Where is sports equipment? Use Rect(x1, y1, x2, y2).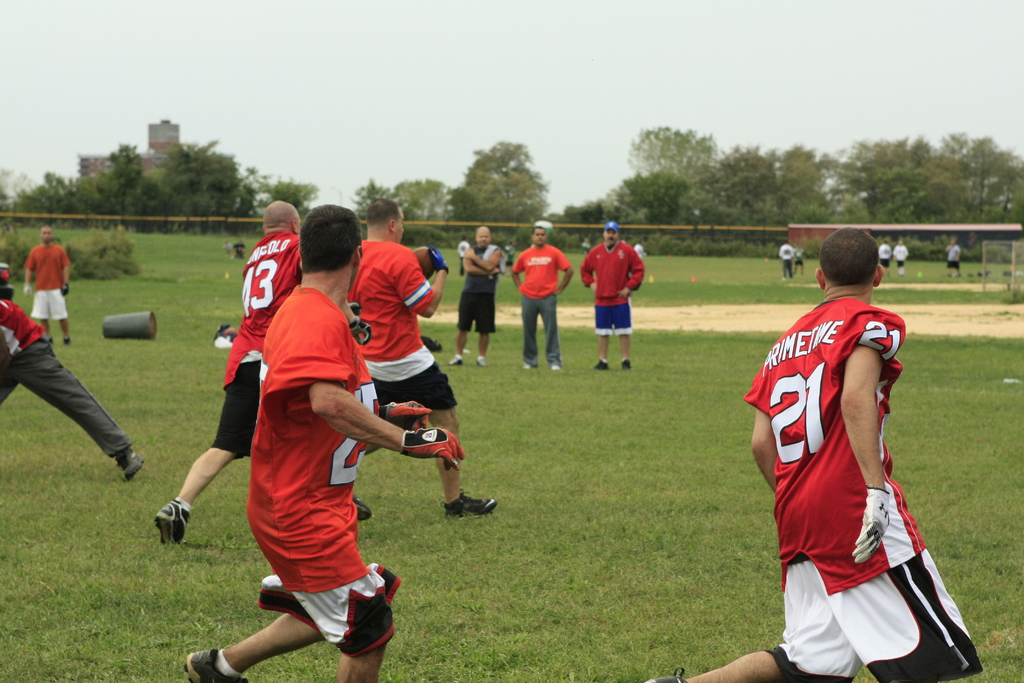
Rect(157, 498, 191, 543).
